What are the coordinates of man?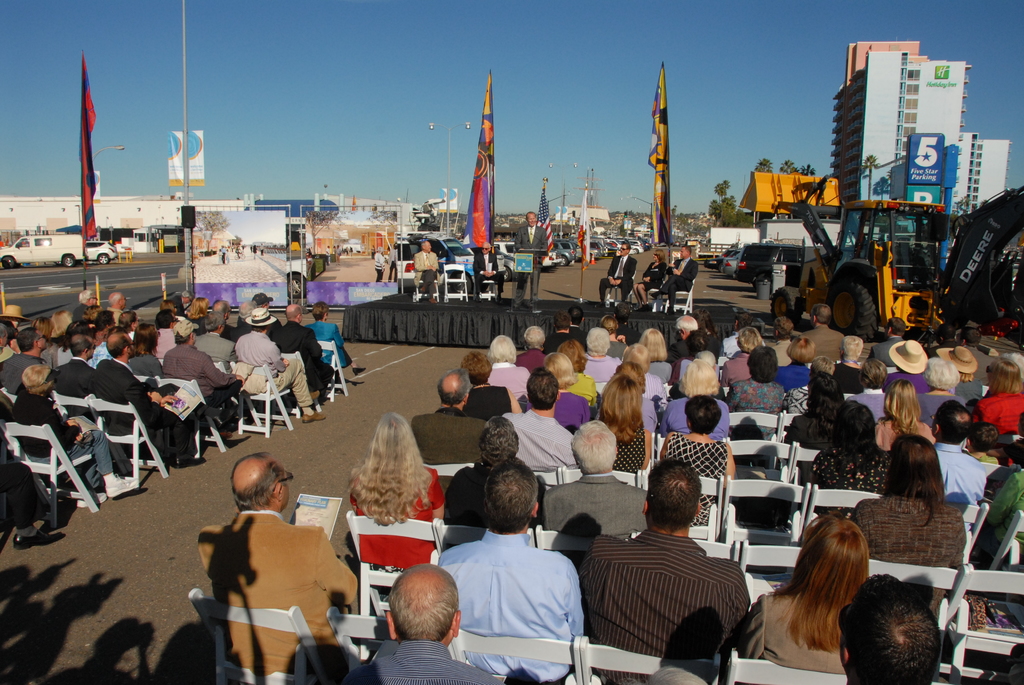
511, 210, 547, 299.
